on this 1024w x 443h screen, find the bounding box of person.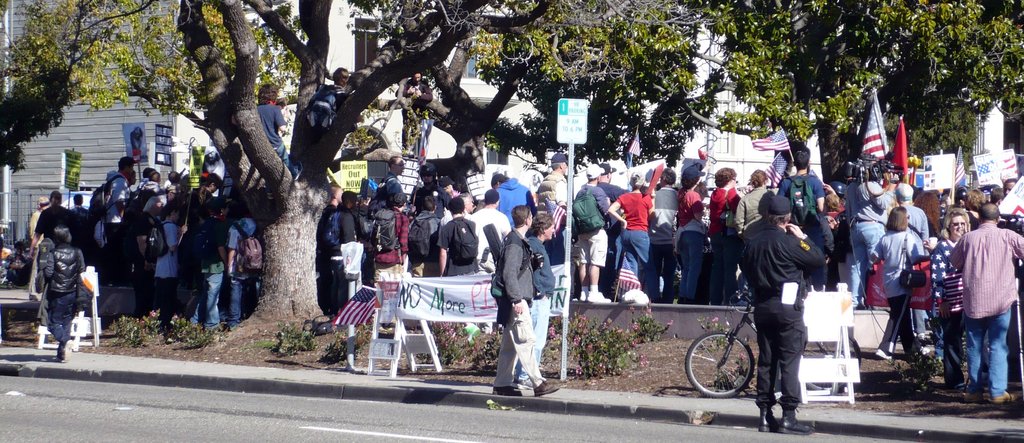
Bounding box: {"x1": 143, "y1": 200, "x2": 184, "y2": 324}.
